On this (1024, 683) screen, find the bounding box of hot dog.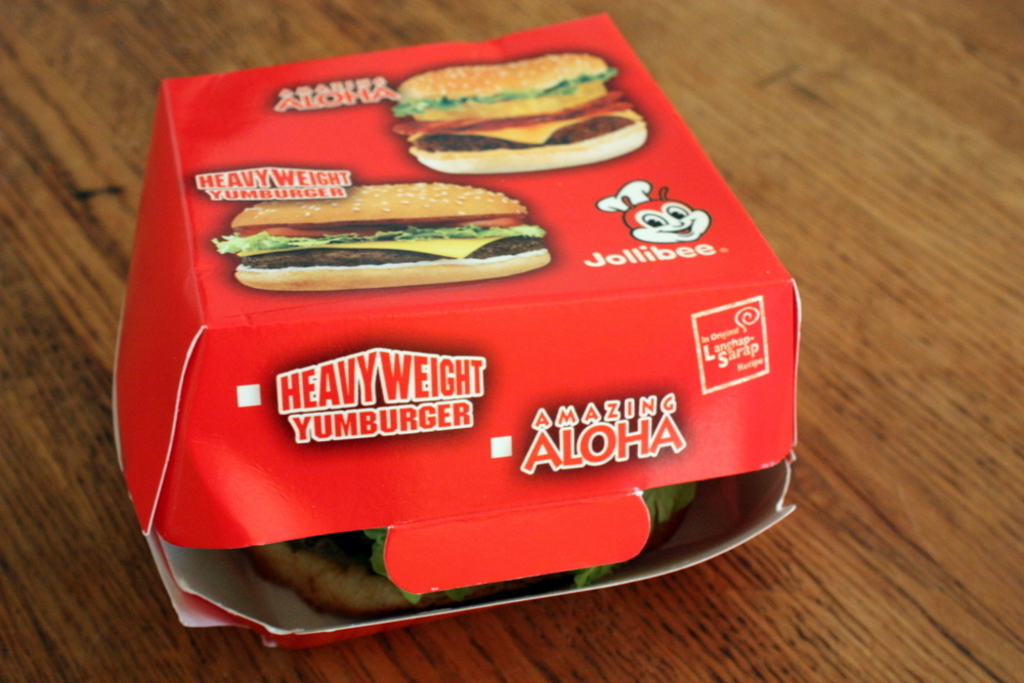
Bounding box: rect(205, 172, 543, 292).
